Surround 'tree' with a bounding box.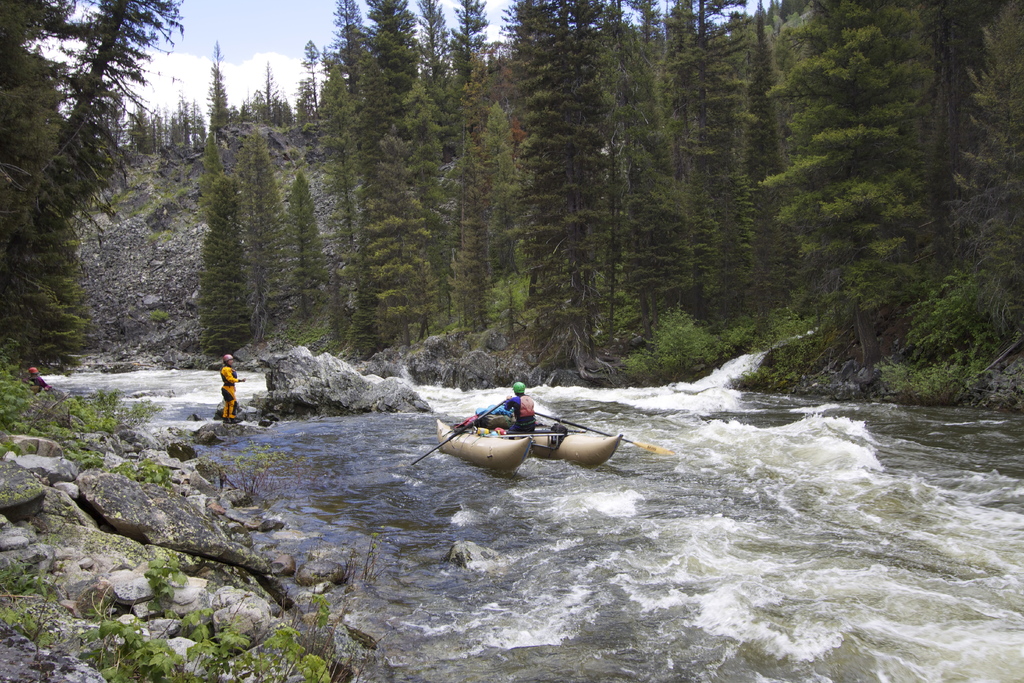
pyautogui.locateOnScreen(230, 102, 241, 122).
